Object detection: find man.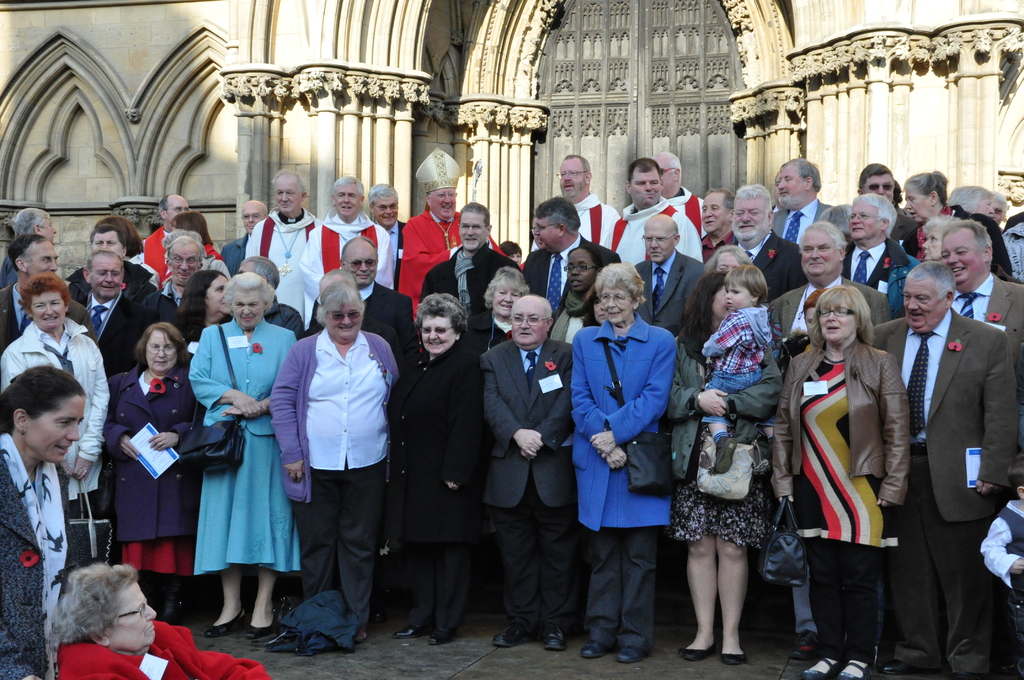
rect(0, 233, 88, 349).
